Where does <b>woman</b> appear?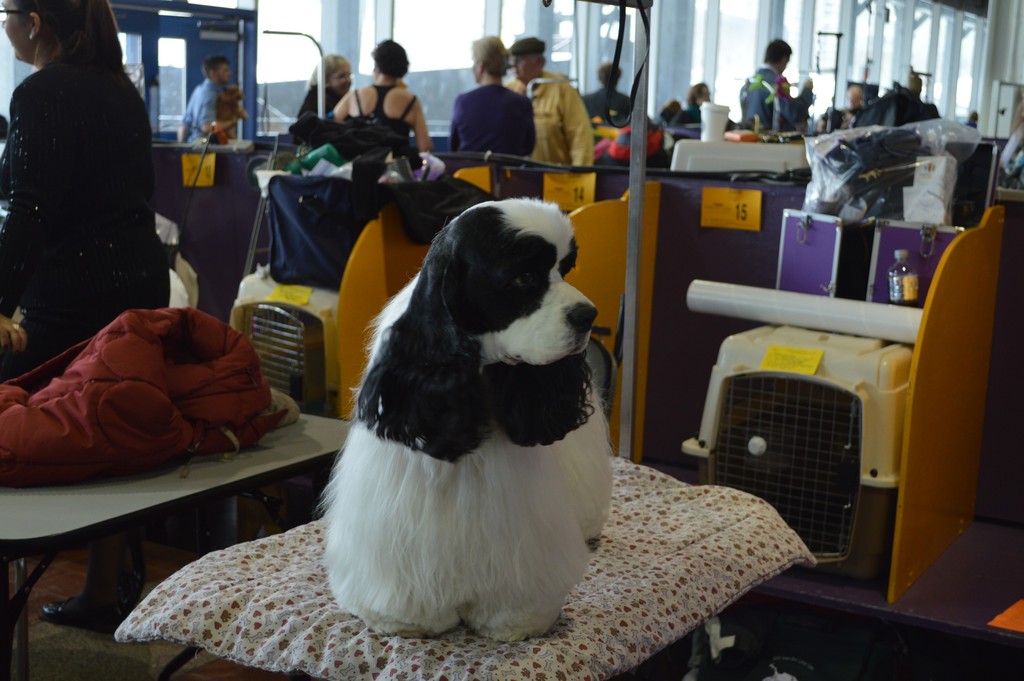
Appears at 4/0/182/393.
